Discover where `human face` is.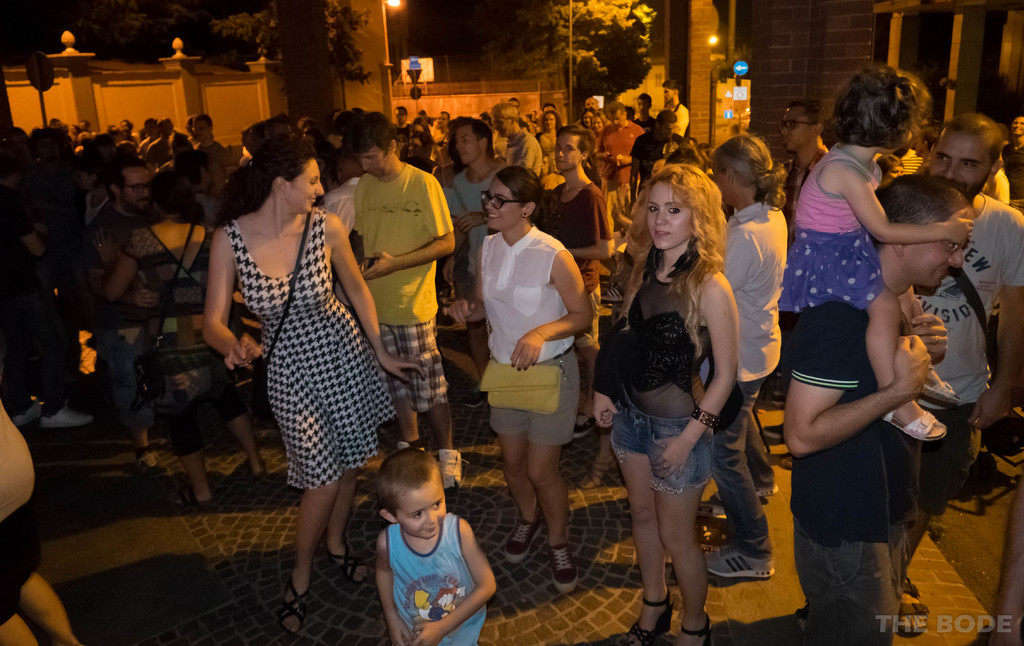
Discovered at bbox=(930, 131, 991, 198).
